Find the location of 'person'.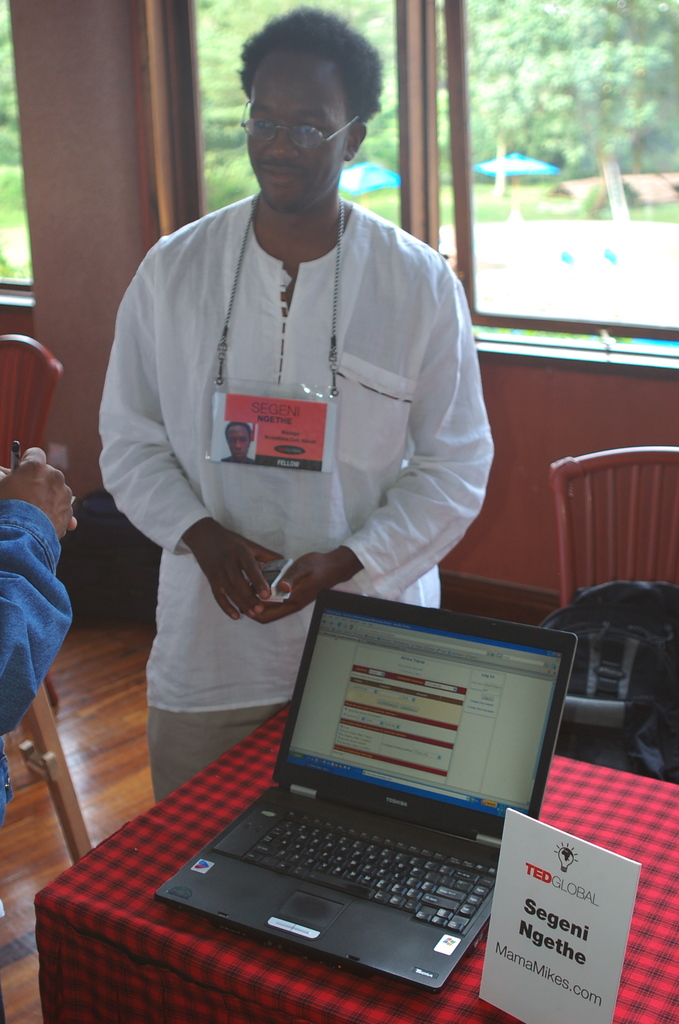
Location: <region>0, 447, 81, 917</region>.
